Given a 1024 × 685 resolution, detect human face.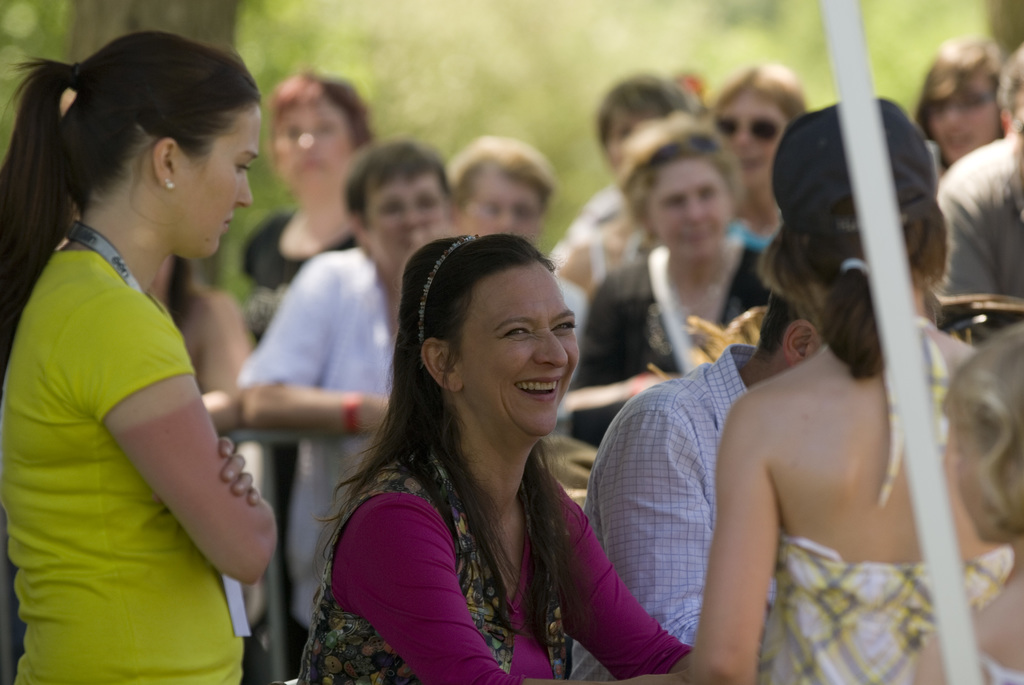
(x1=454, y1=265, x2=580, y2=436).
